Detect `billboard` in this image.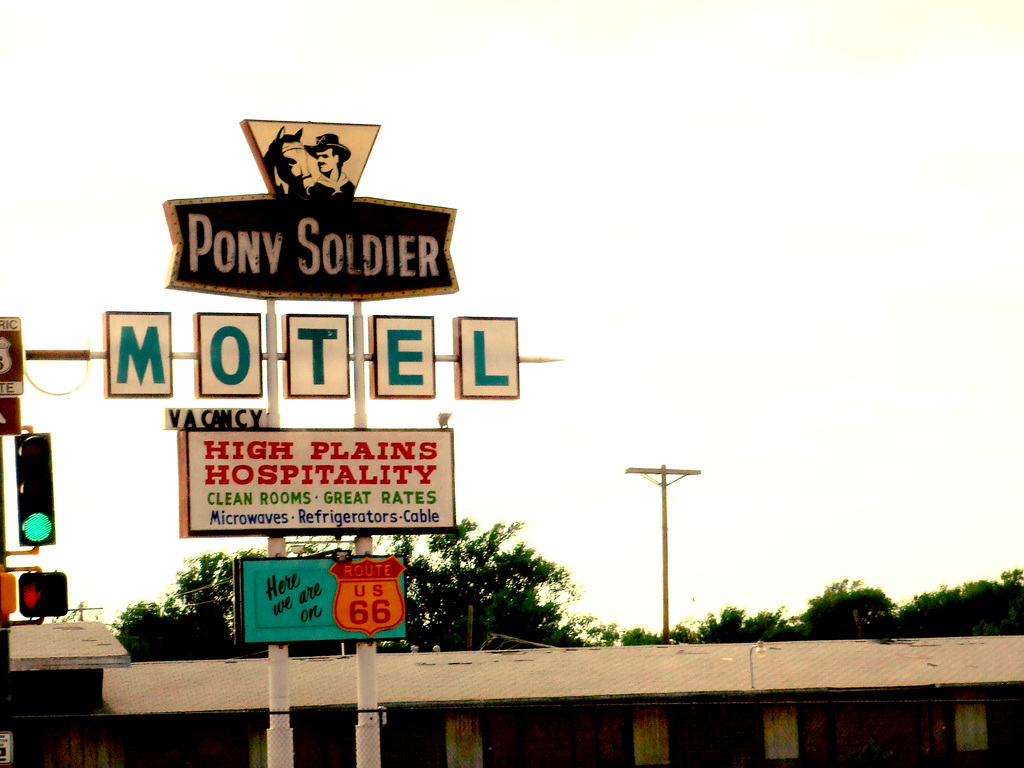
Detection: 456,316,516,394.
